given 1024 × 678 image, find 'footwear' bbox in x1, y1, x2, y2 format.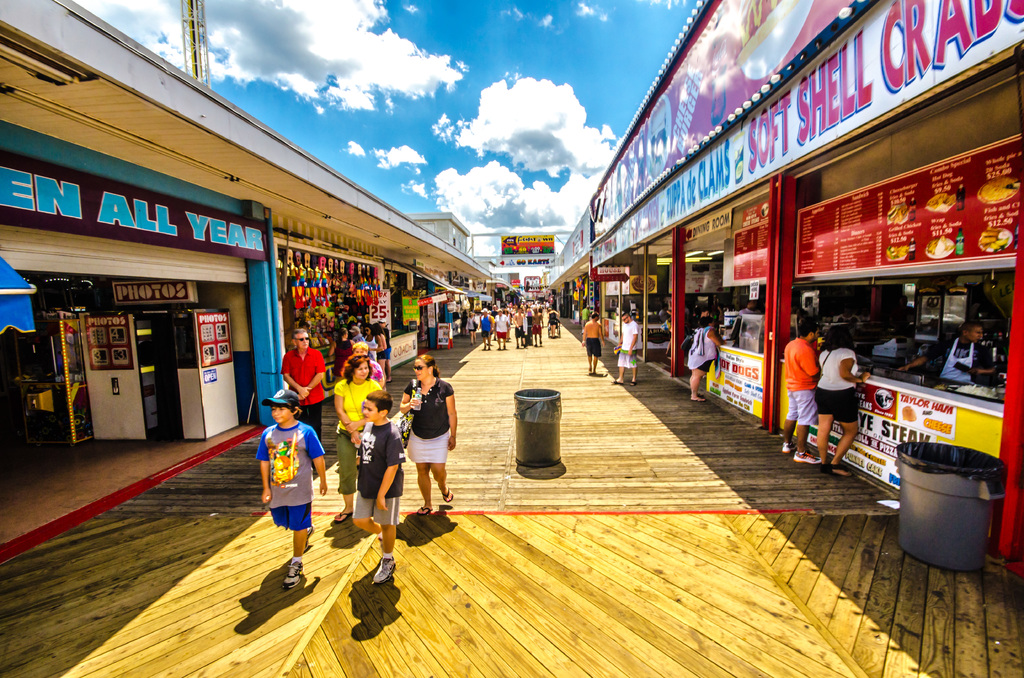
305, 526, 312, 549.
